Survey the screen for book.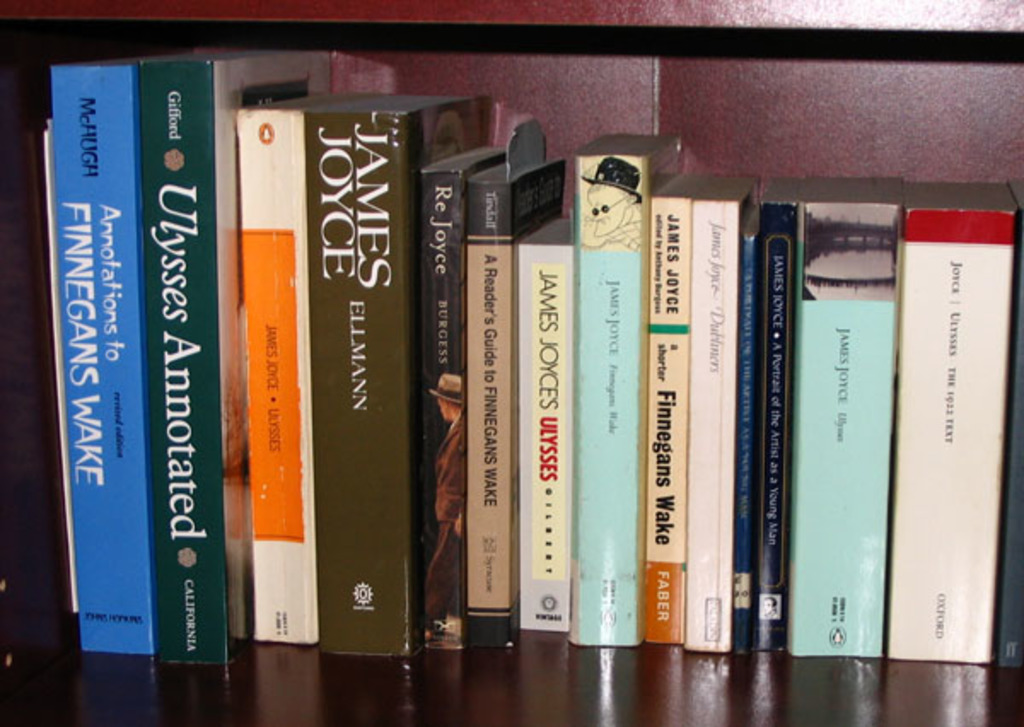
Survey found: pyautogui.locateOnScreen(236, 84, 375, 643).
